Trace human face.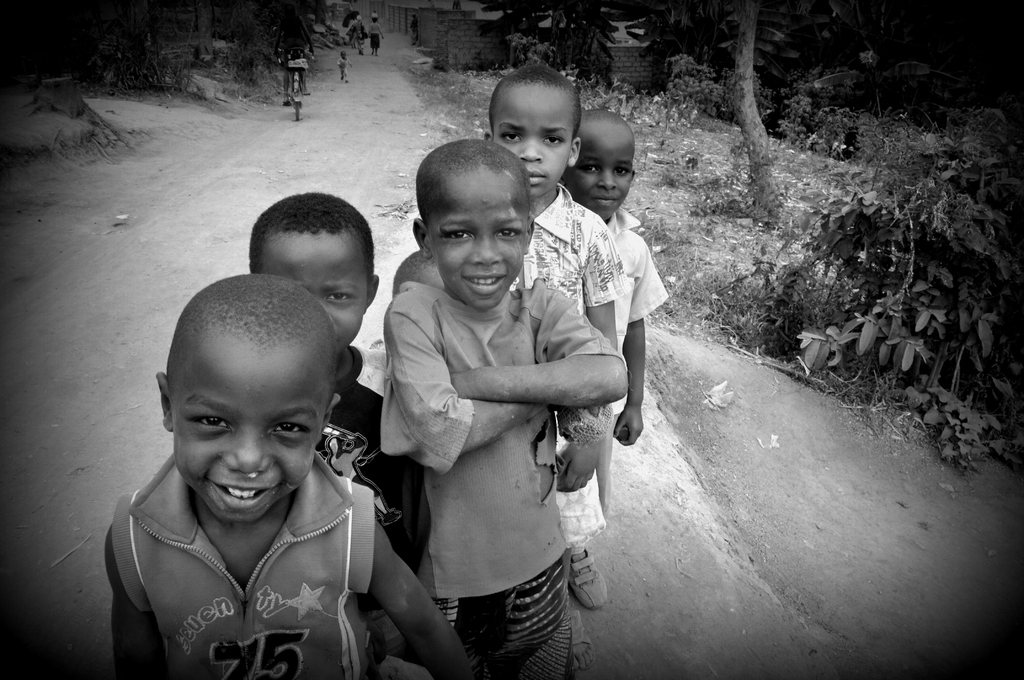
Traced to 175, 355, 324, 523.
